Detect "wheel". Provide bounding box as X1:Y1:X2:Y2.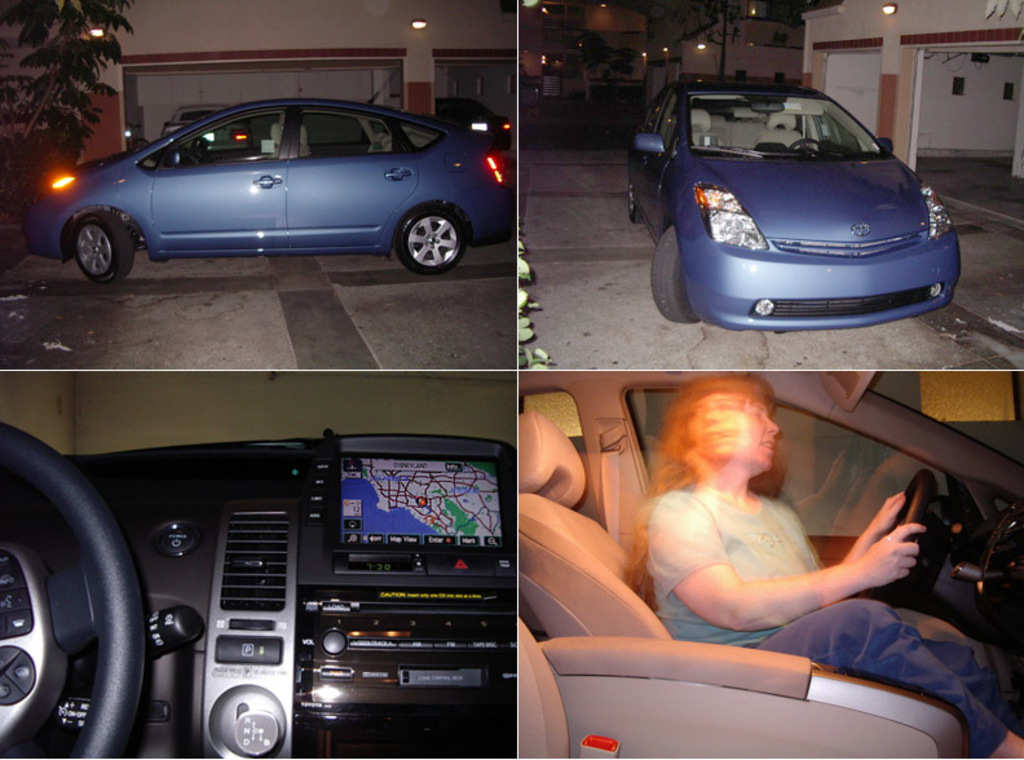
891:474:940:565.
